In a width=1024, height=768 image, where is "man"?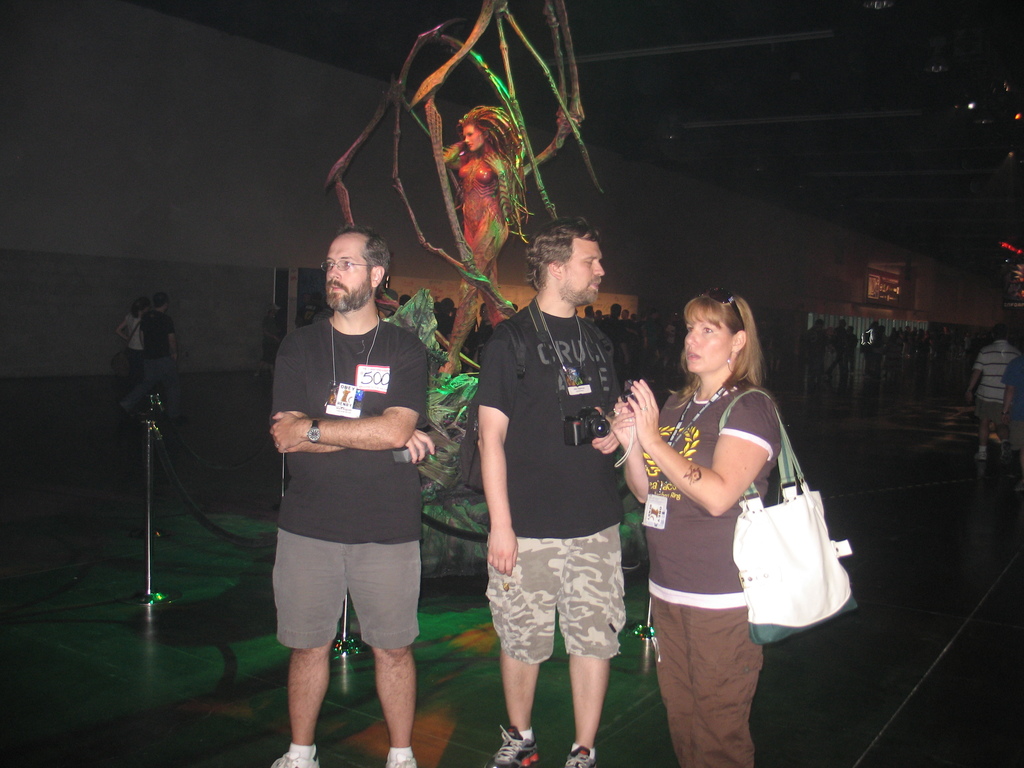
<box>589,298,632,387</box>.
